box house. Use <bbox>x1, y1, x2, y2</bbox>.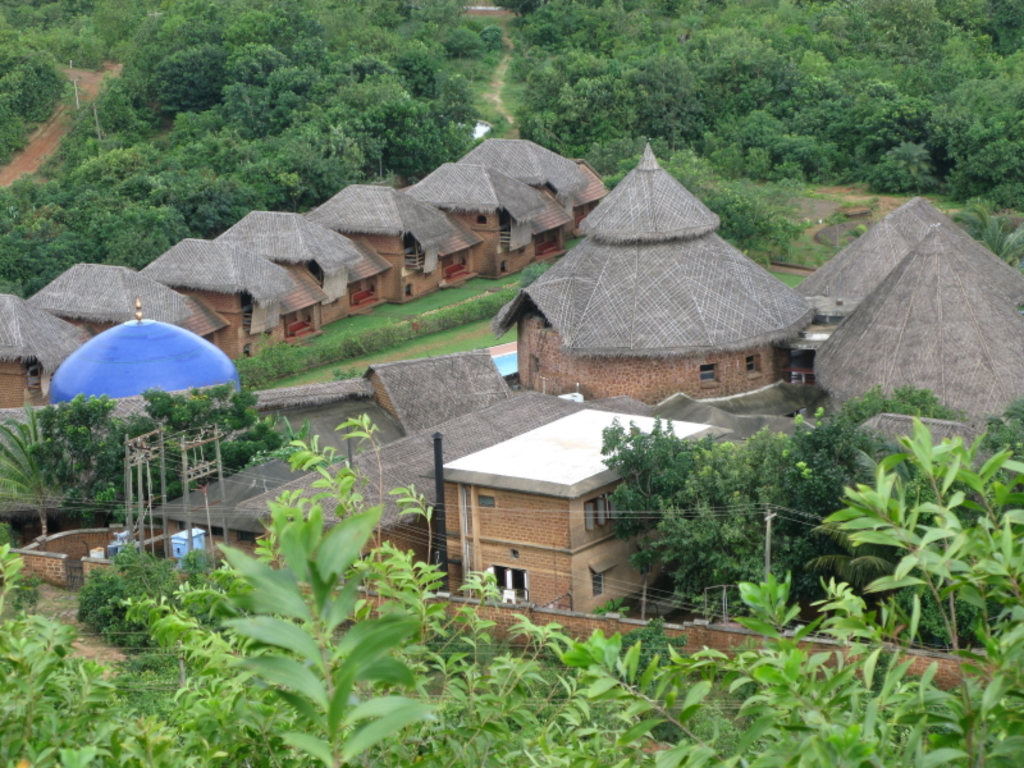
<bbox>824, 413, 1010, 532</bbox>.
